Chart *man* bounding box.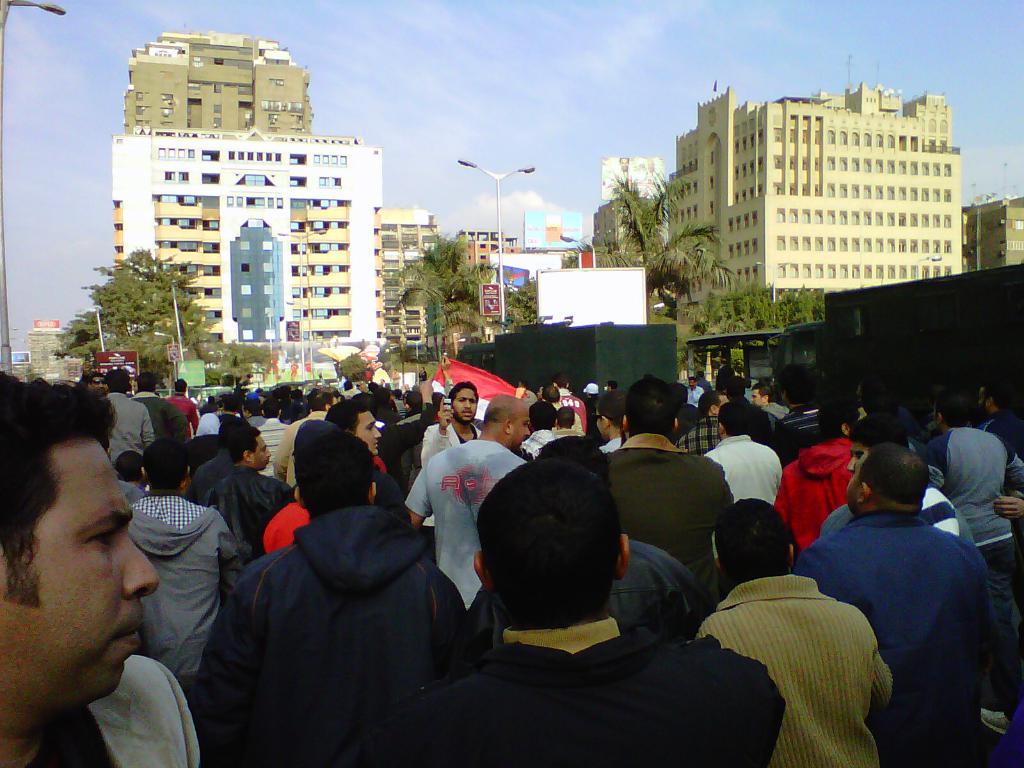
Charted: BBox(796, 450, 1020, 742).
